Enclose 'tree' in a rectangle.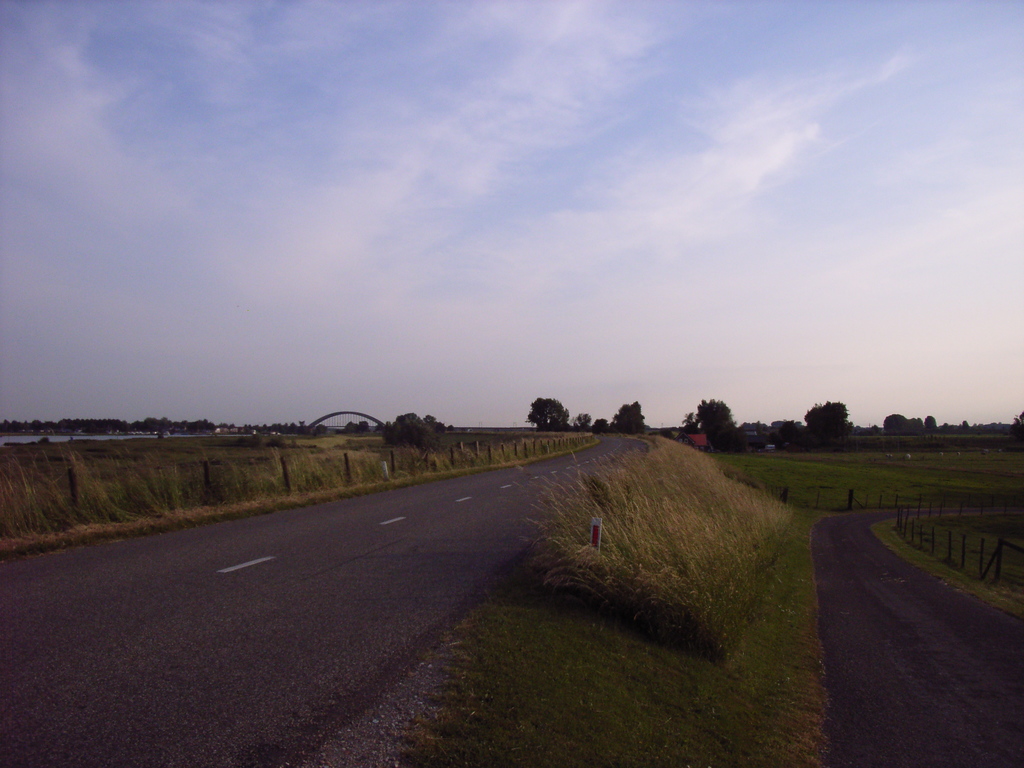
682:393:740:437.
